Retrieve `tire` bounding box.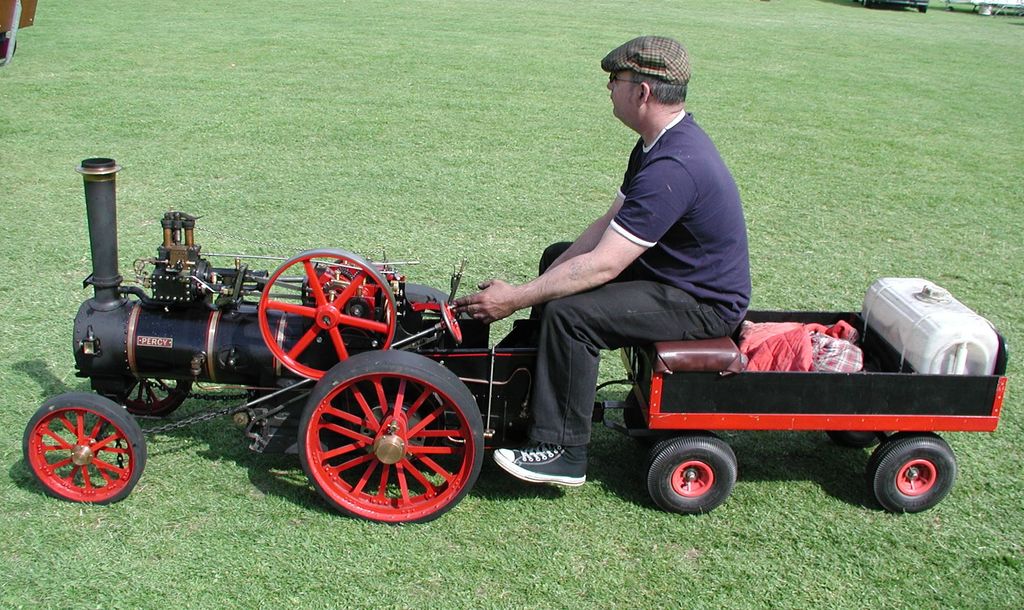
Bounding box: x1=20, y1=397, x2=152, y2=502.
